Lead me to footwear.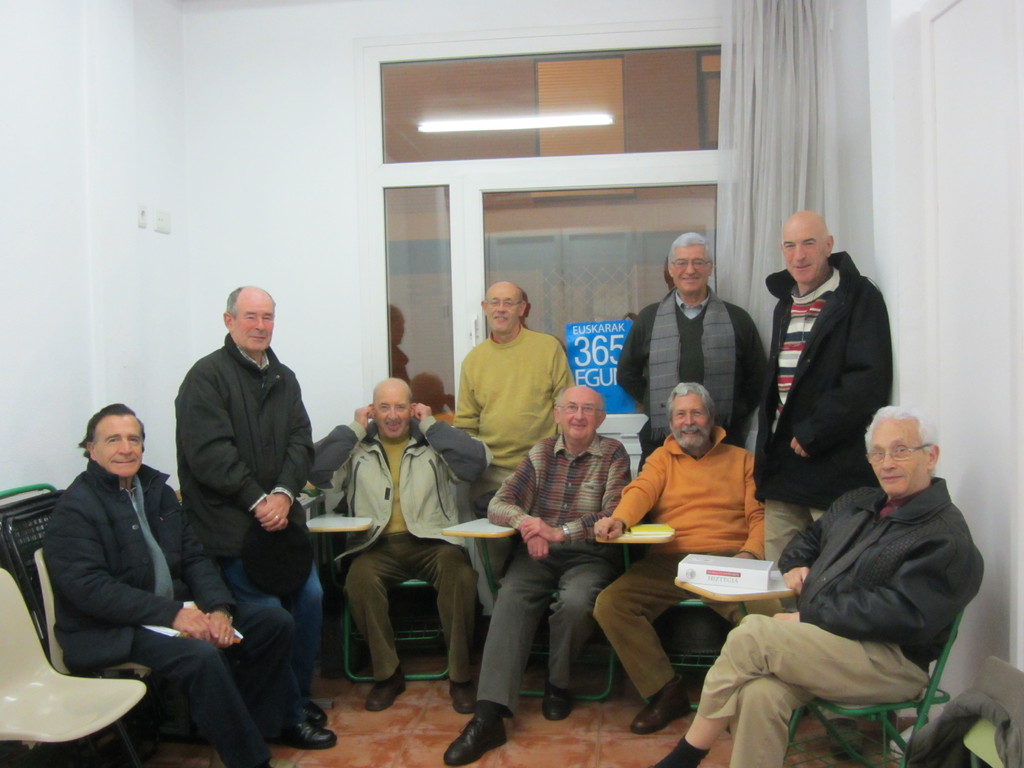
Lead to rect(541, 680, 572, 720).
